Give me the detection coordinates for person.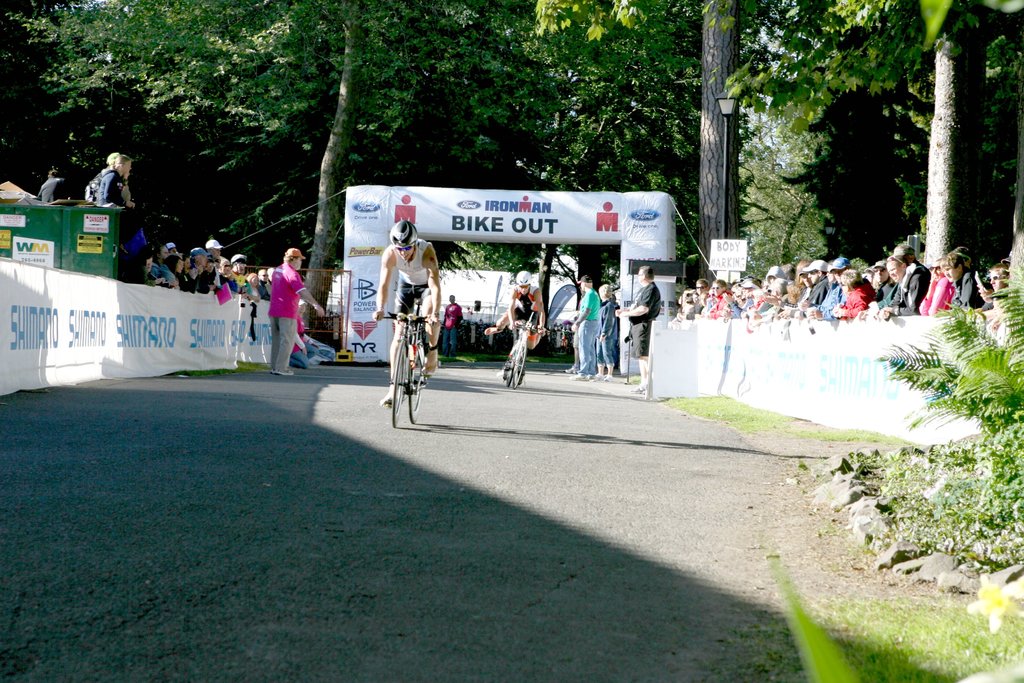
x1=97, y1=156, x2=134, y2=206.
